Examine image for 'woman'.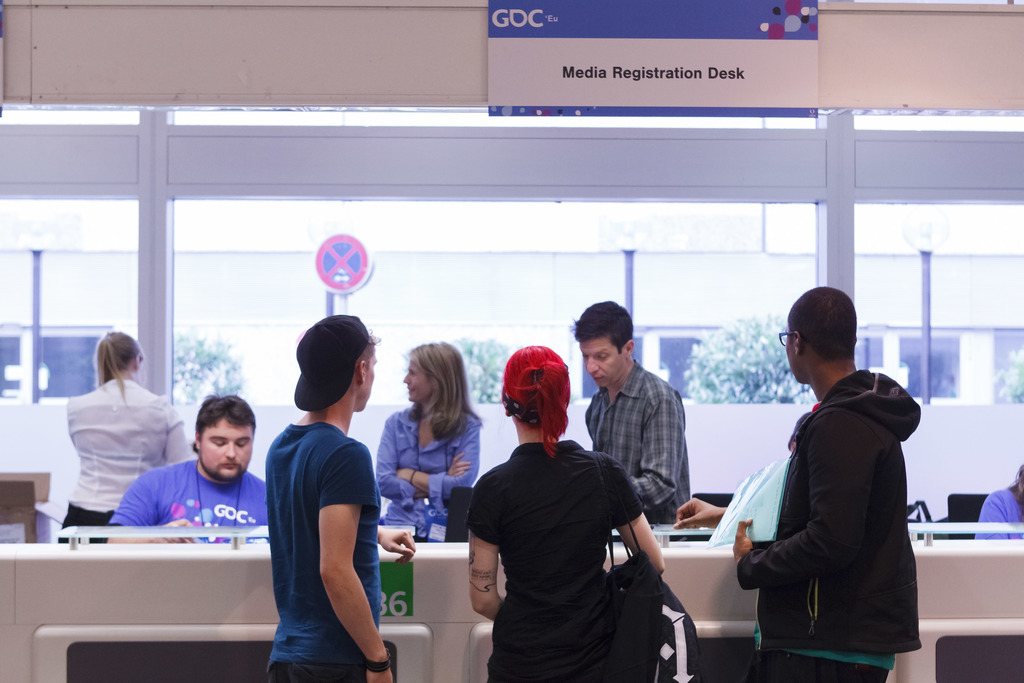
Examination result: [left=460, top=338, right=670, bottom=682].
